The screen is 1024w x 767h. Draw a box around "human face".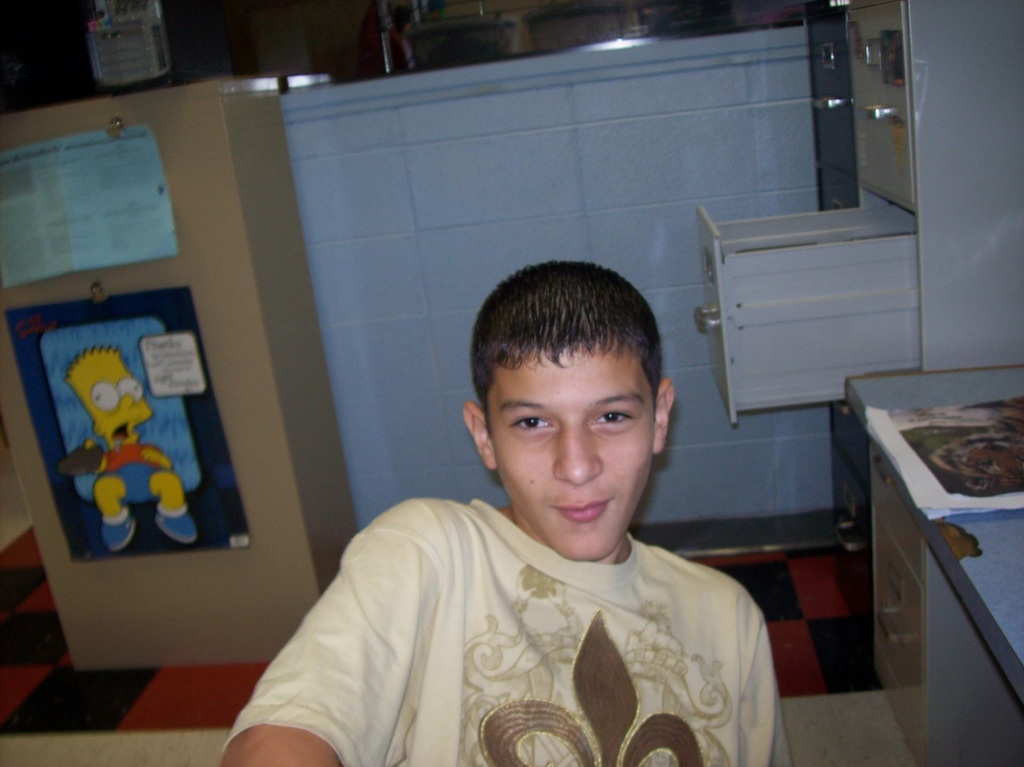
bbox=[472, 319, 670, 559].
